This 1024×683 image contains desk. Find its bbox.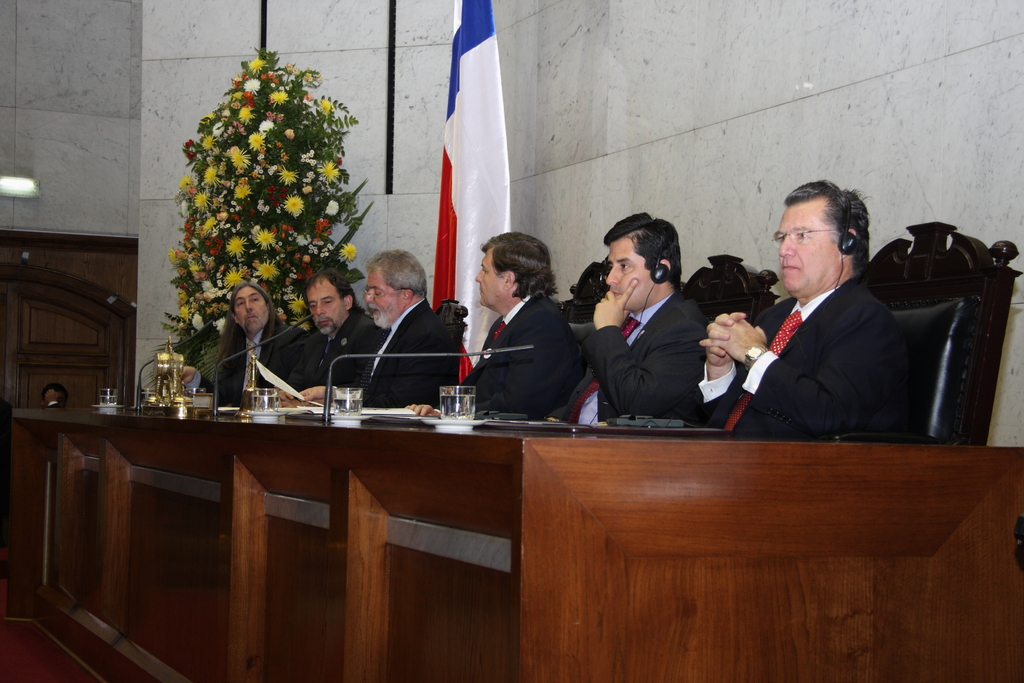
2, 402, 1023, 682.
